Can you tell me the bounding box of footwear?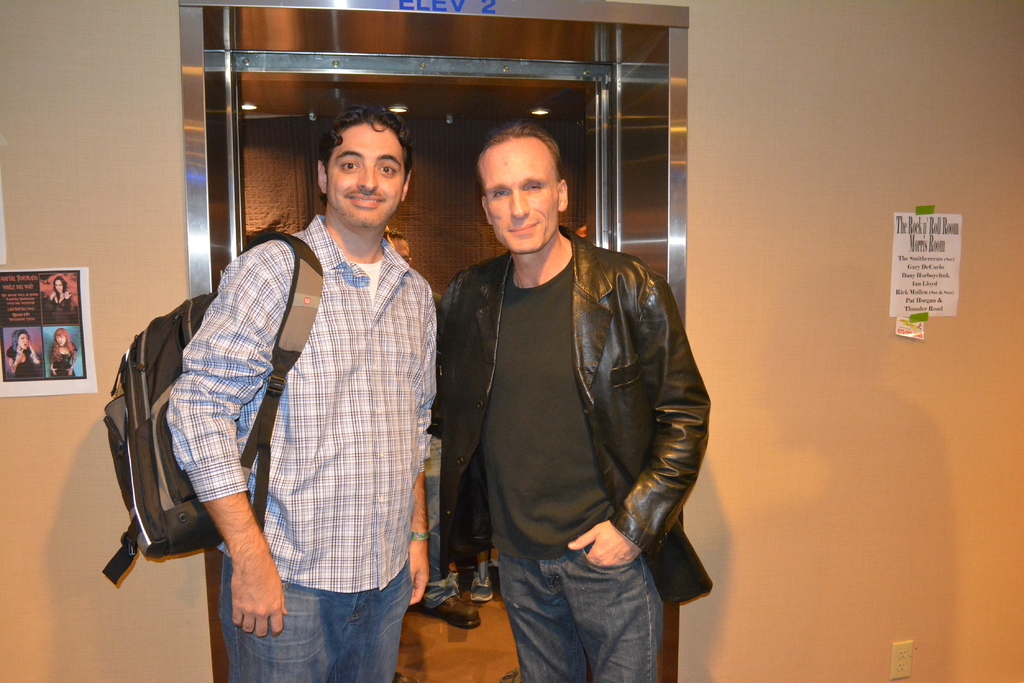
[x1=468, y1=570, x2=496, y2=600].
